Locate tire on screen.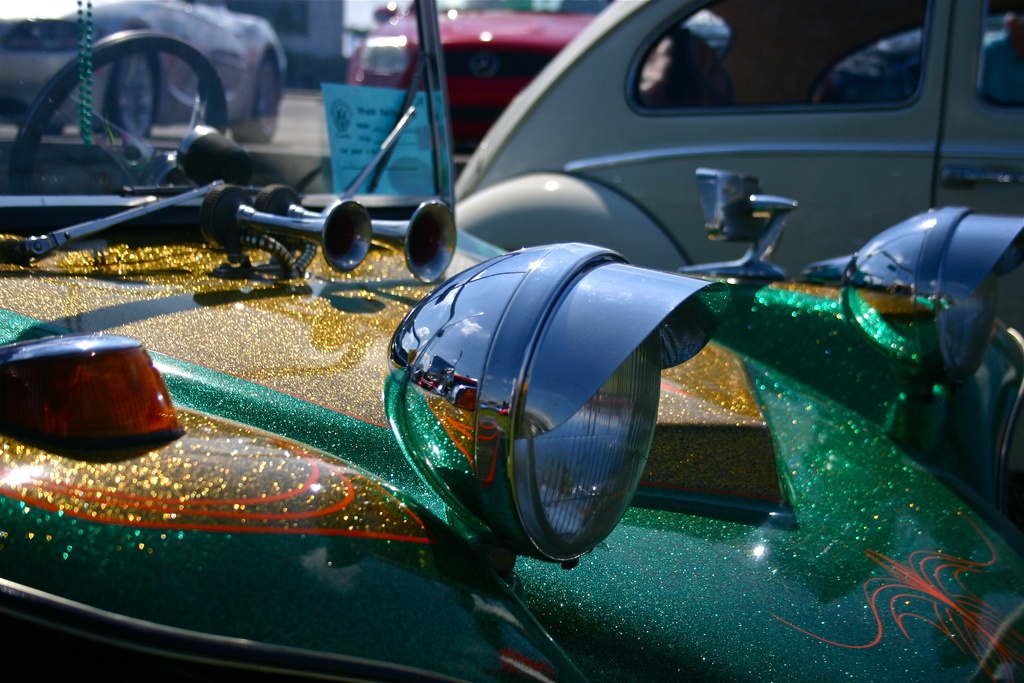
On screen at (x1=106, y1=28, x2=156, y2=136).
